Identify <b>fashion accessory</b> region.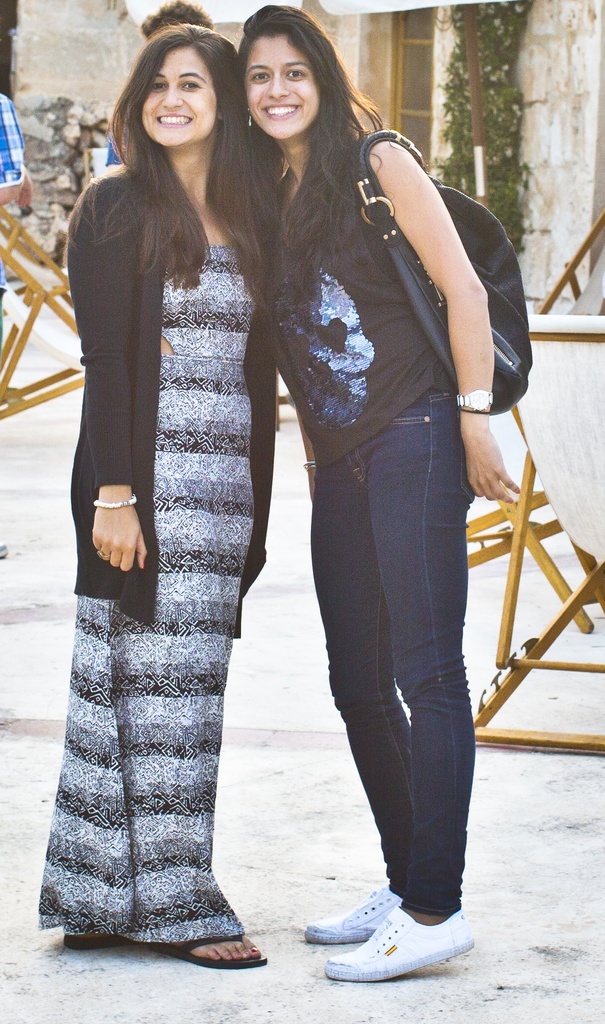
Region: detection(330, 903, 474, 980).
